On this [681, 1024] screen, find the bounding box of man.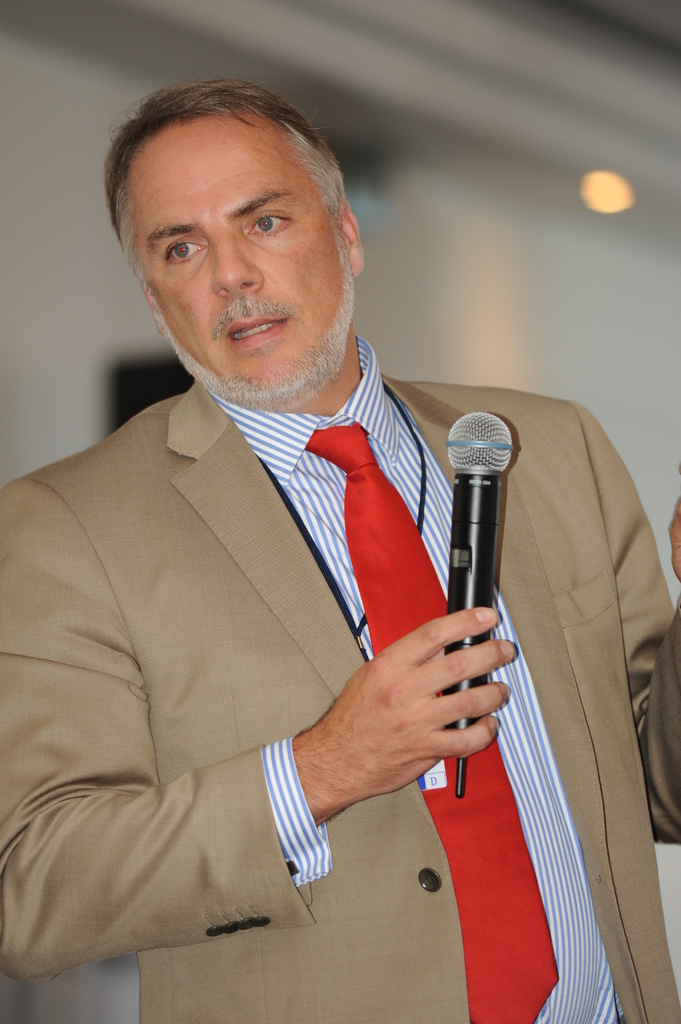
Bounding box: pyautogui.locateOnScreen(13, 84, 602, 999).
